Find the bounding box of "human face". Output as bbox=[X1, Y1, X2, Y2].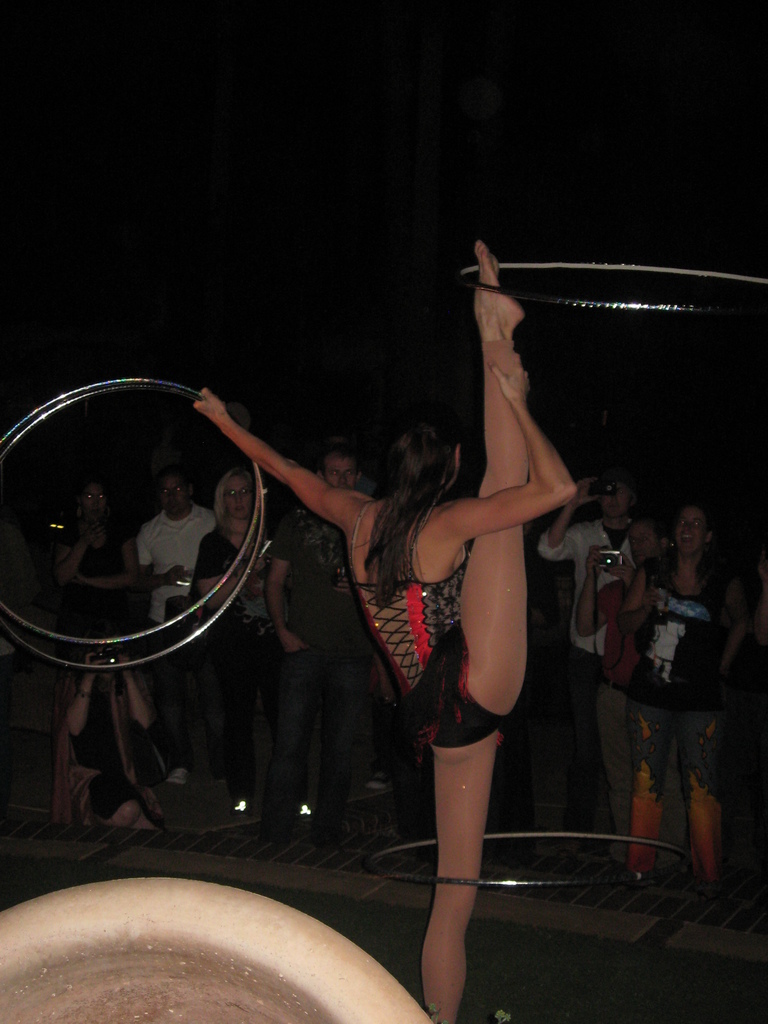
bbox=[227, 476, 253, 517].
